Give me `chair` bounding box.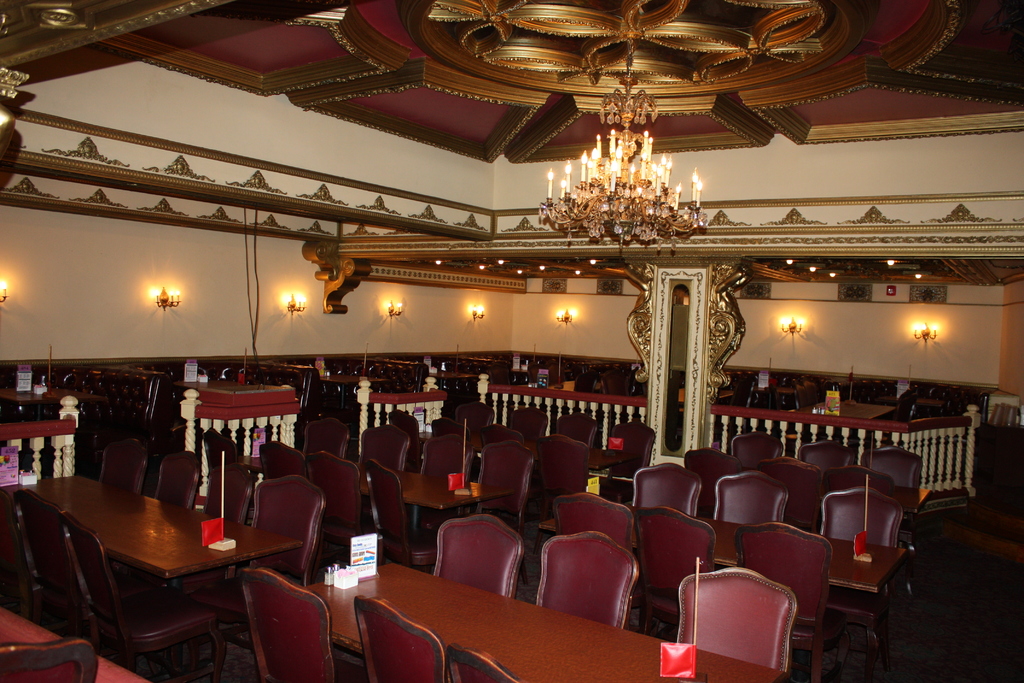
detection(237, 569, 351, 682).
